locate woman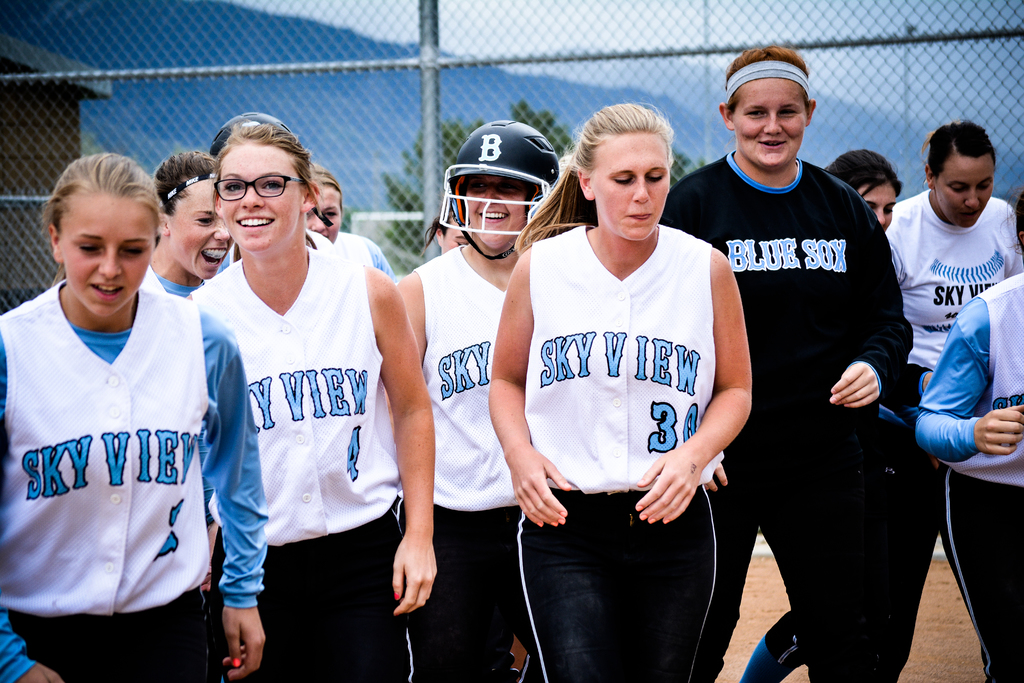
l=915, t=188, r=1023, b=682
